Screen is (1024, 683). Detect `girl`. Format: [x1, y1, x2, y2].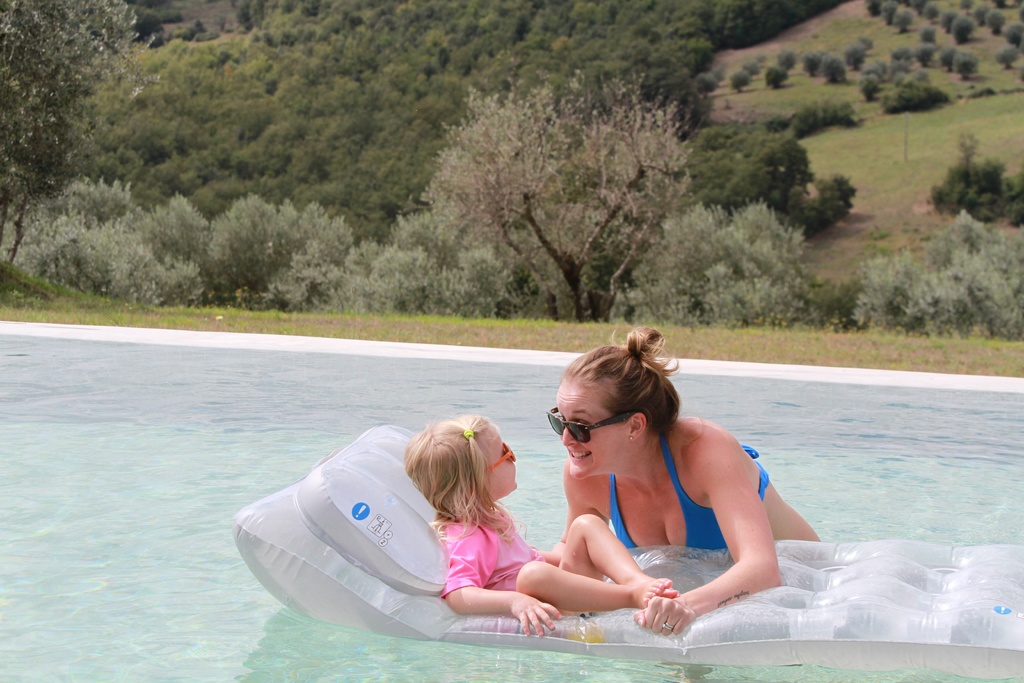
[395, 413, 681, 636].
